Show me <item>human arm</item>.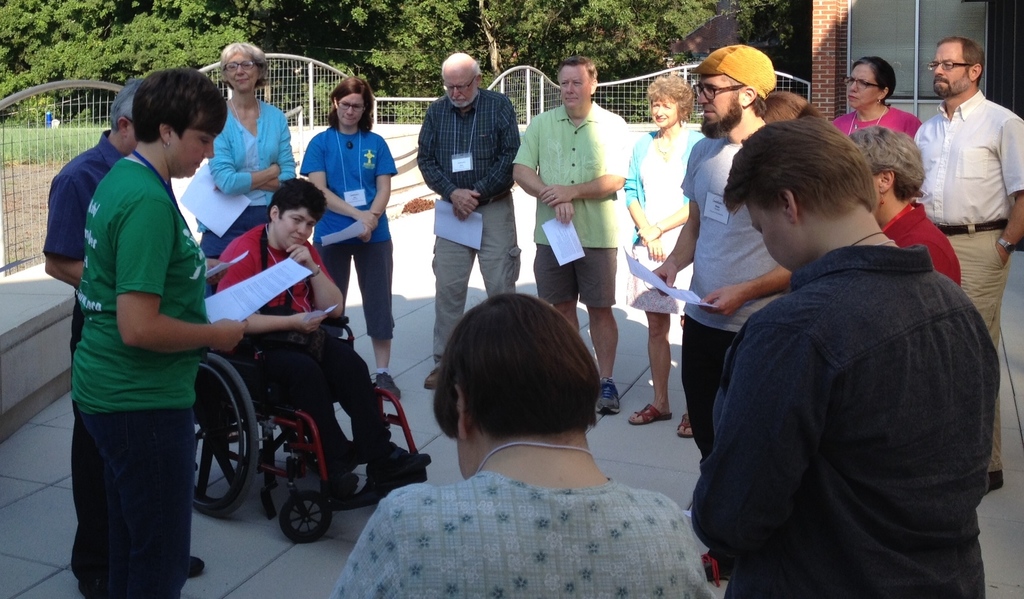
<item>human arm</item> is here: (688, 310, 811, 568).
